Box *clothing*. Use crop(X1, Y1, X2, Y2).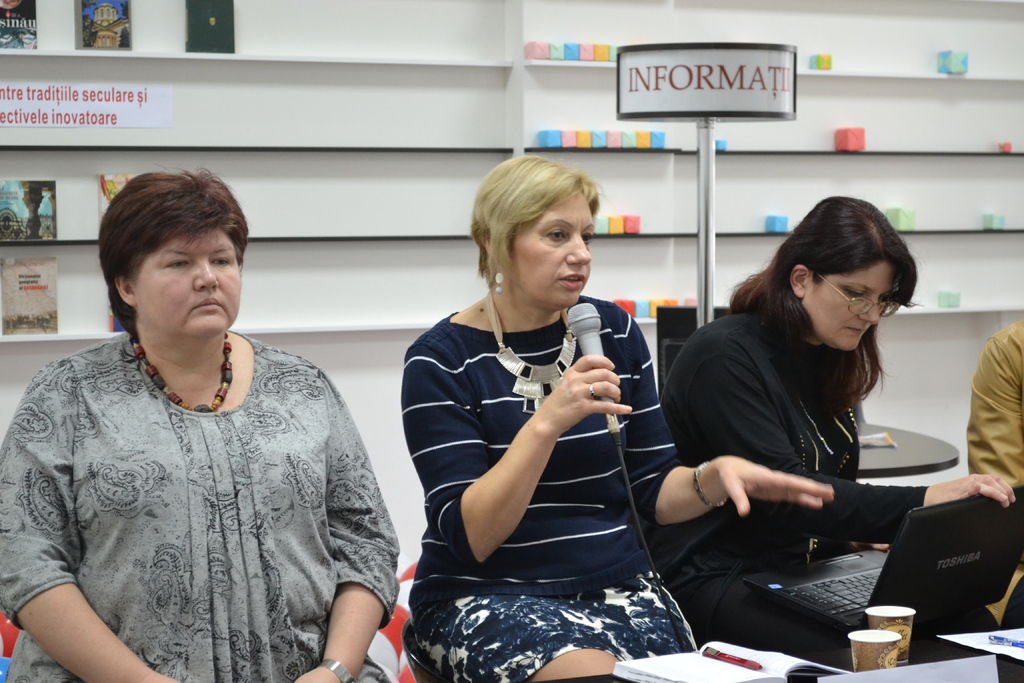
crop(403, 315, 689, 682).
